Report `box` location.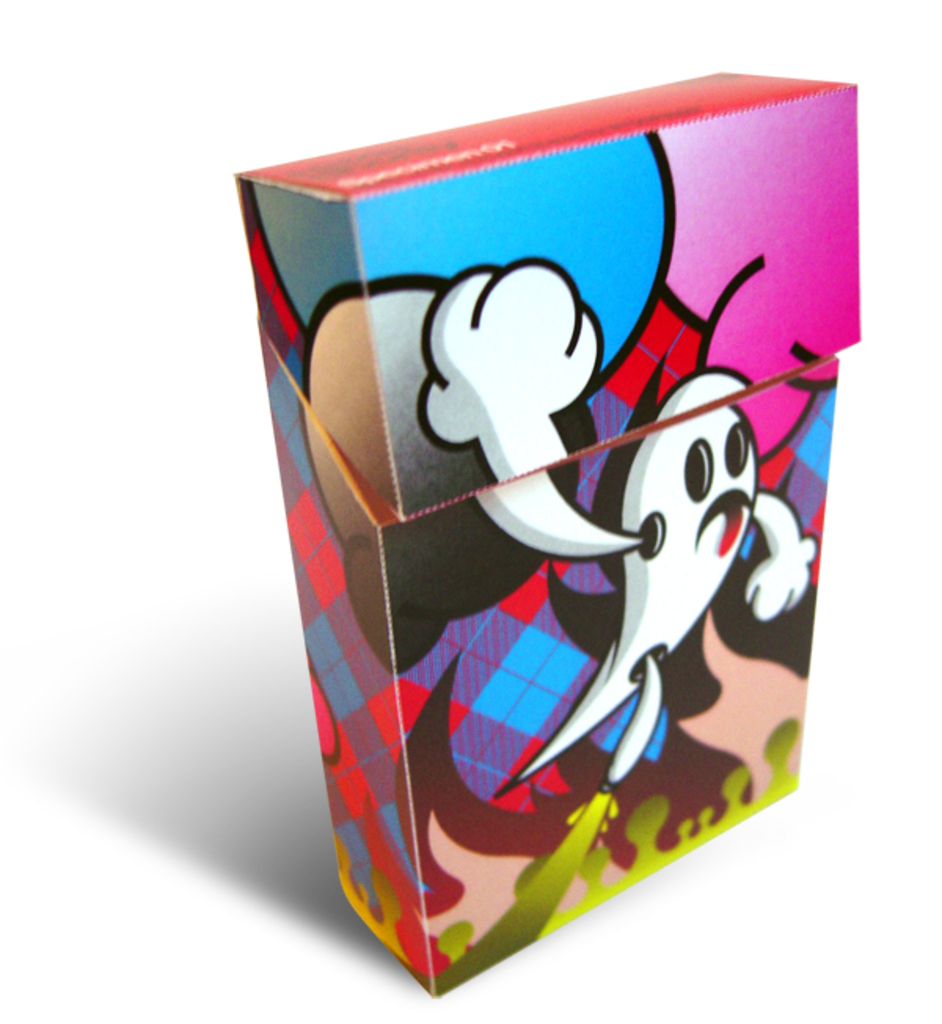
Report: <region>240, 68, 860, 989</region>.
